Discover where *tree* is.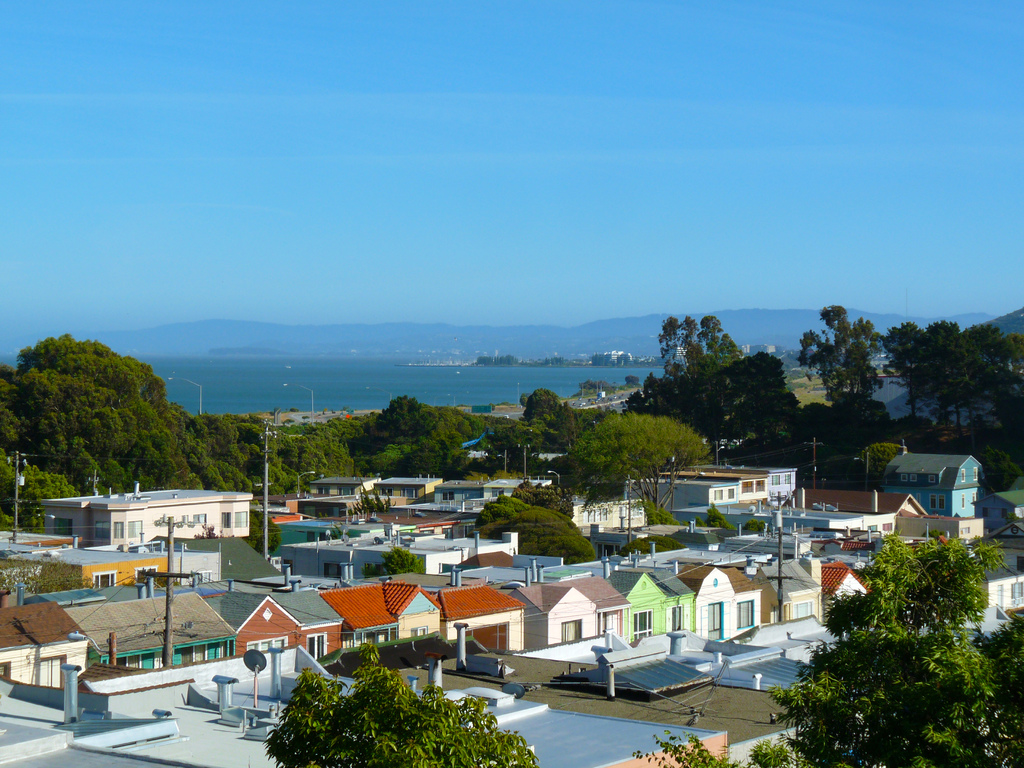
Discovered at (left=932, top=324, right=1023, bottom=423).
